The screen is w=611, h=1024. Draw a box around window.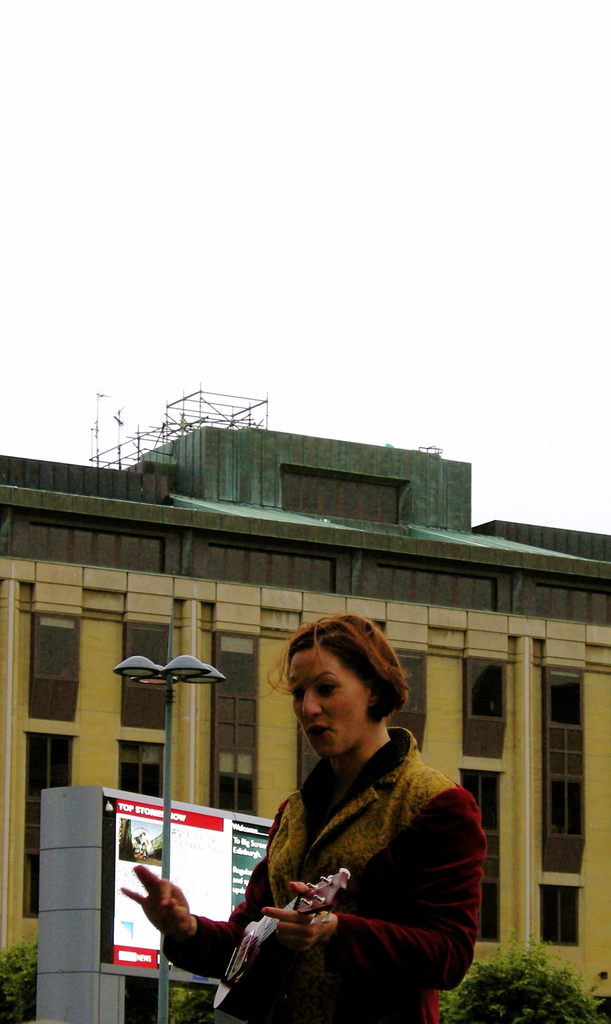
select_region(539, 885, 581, 946).
